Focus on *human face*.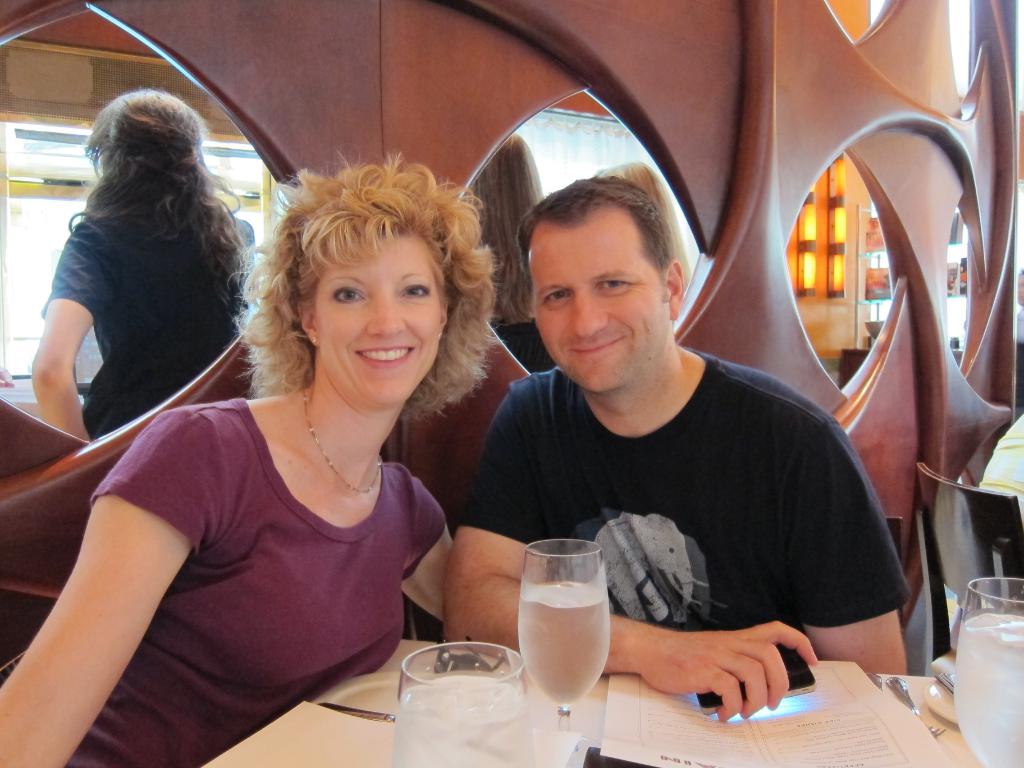
Focused at x1=308, y1=230, x2=445, y2=403.
